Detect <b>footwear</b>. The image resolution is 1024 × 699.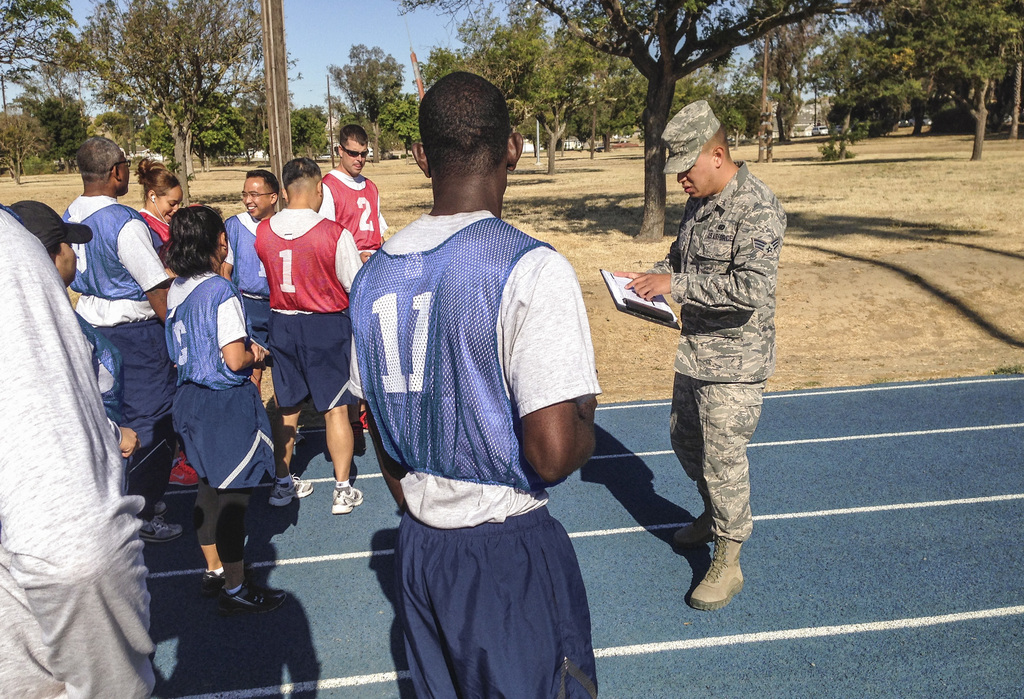
<region>268, 470, 312, 510</region>.
